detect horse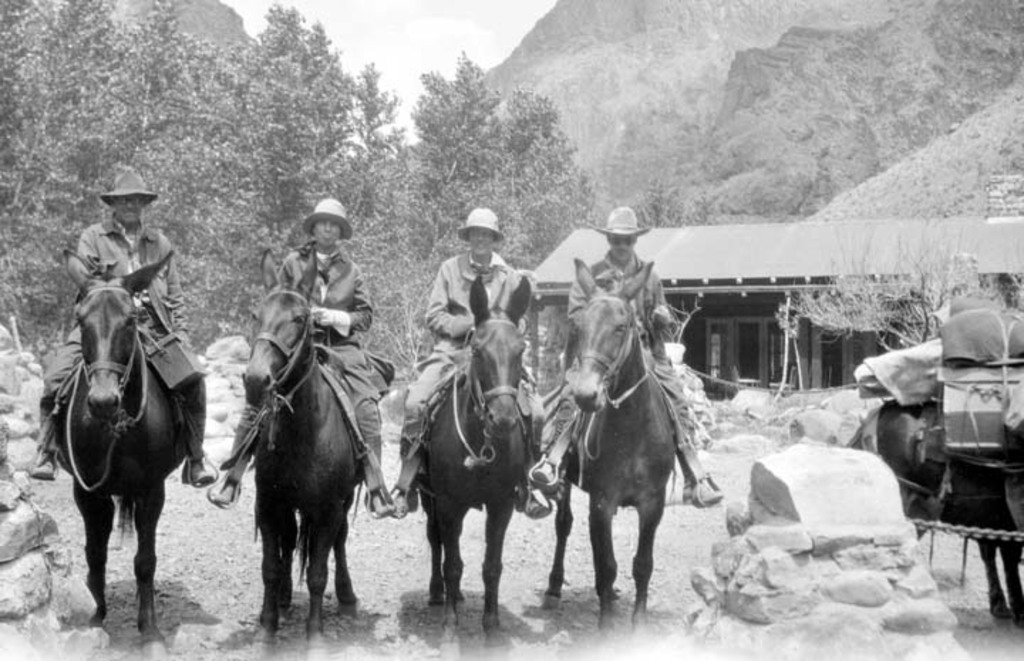
[412,274,536,660]
